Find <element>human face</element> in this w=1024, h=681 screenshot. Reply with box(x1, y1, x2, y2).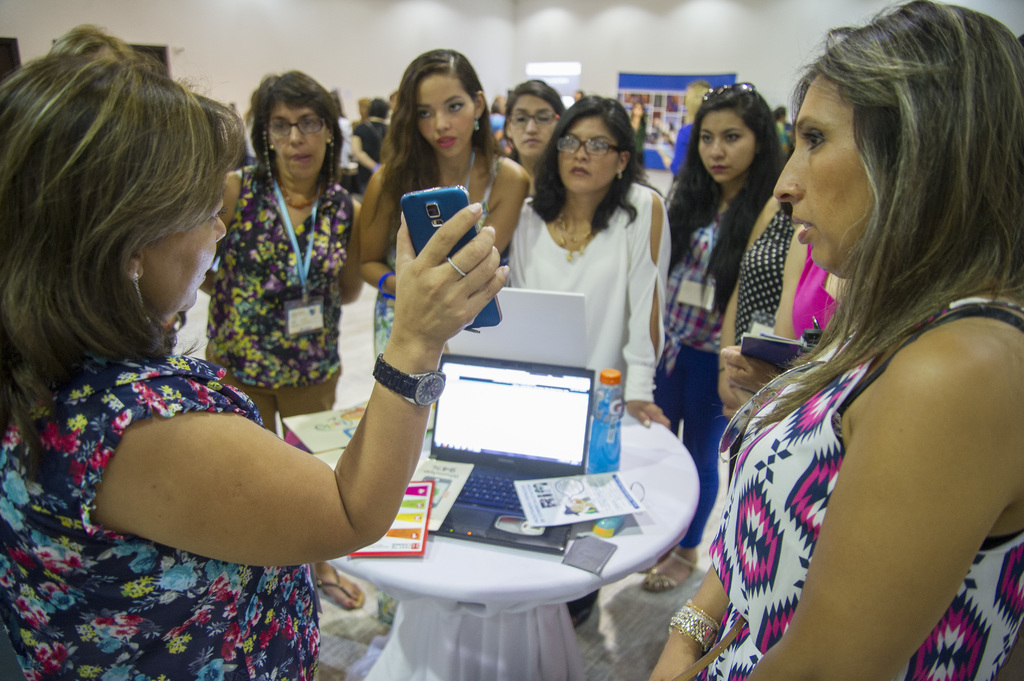
box(413, 68, 477, 152).
